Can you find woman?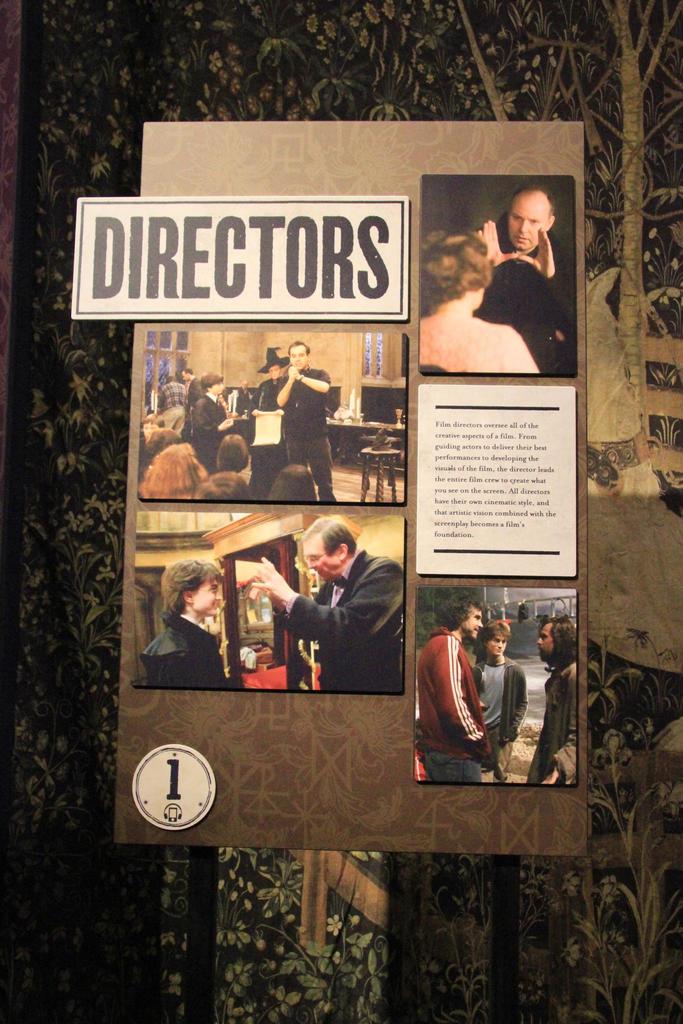
Yes, bounding box: [x1=414, y1=227, x2=534, y2=374].
